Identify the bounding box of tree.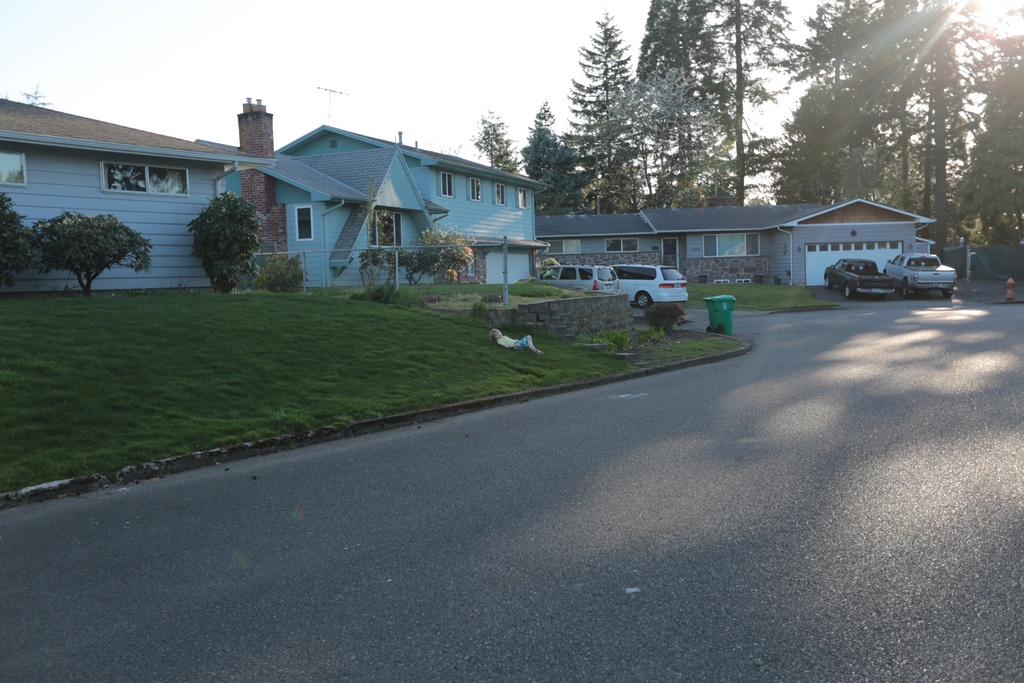
select_region(15, 82, 50, 107).
